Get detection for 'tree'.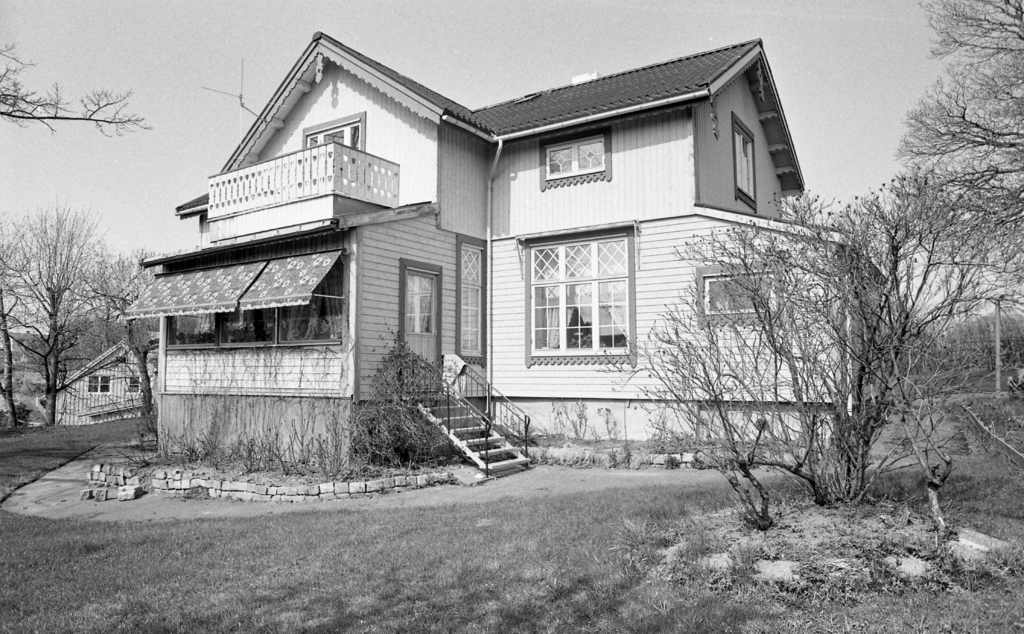
Detection: {"left": 90, "top": 245, "right": 185, "bottom": 416}.
